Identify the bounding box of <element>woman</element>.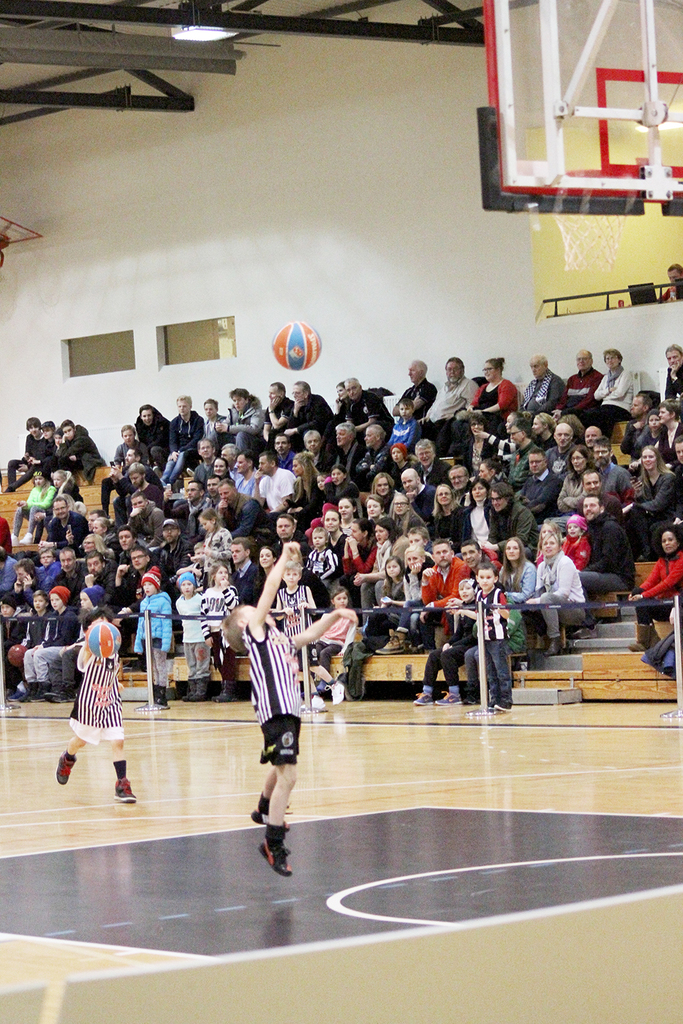
box(460, 477, 495, 548).
